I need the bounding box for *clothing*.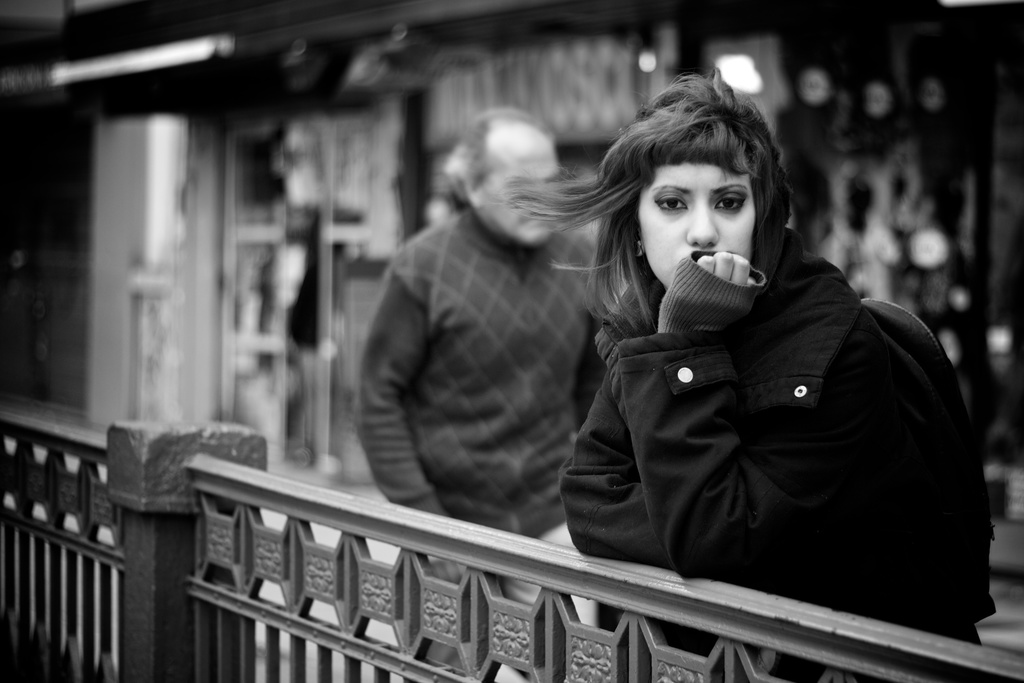
Here it is: bbox=[355, 205, 629, 638].
